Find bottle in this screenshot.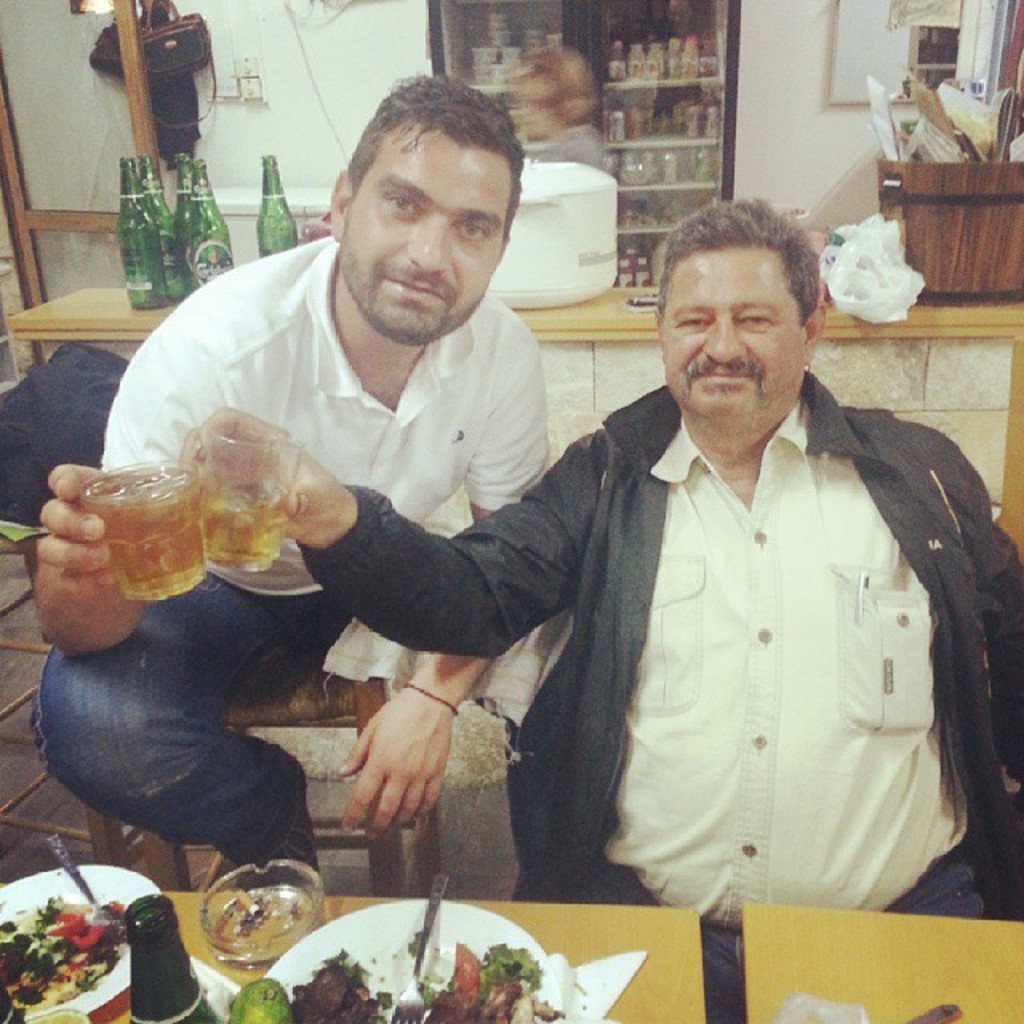
The bounding box for bottle is [133, 152, 189, 294].
